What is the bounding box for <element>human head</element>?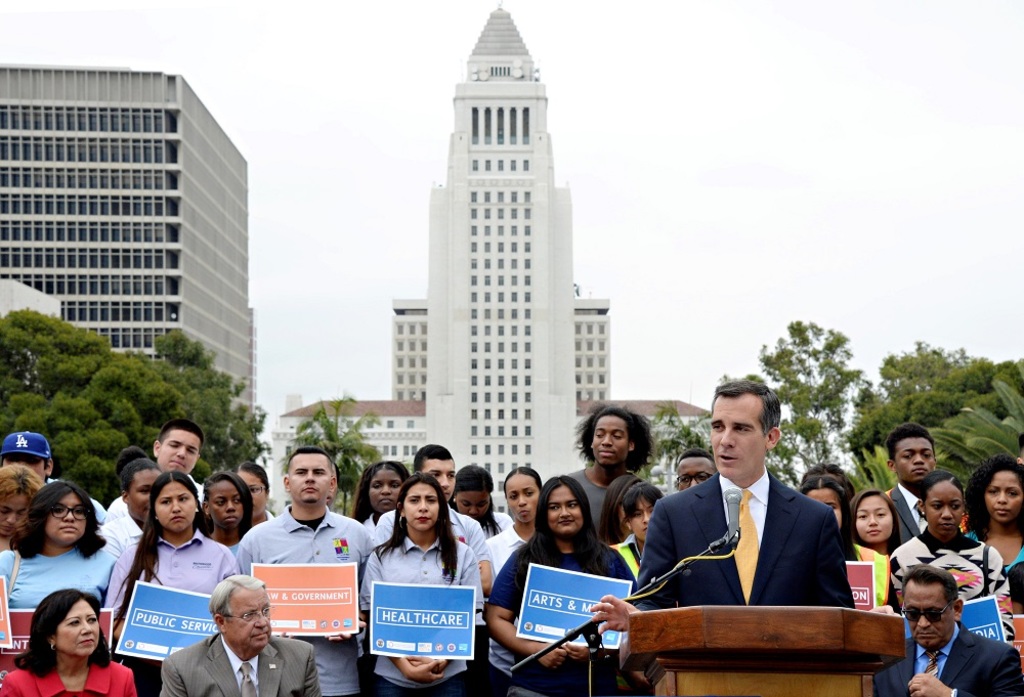
798 463 852 503.
